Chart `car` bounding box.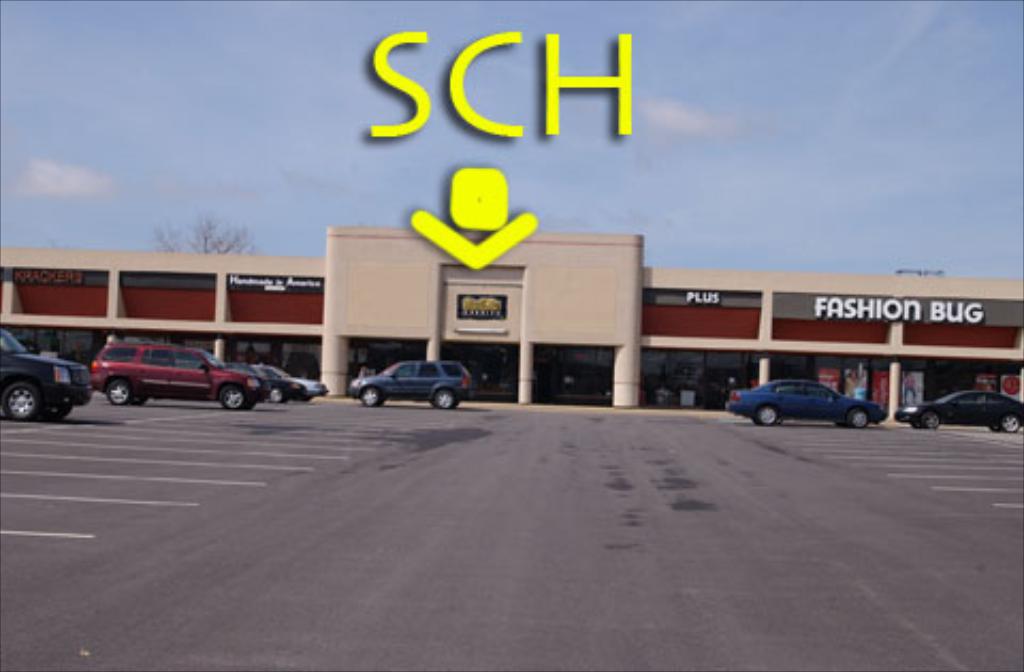
Charted: (x1=723, y1=378, x2=887, y2=431).
